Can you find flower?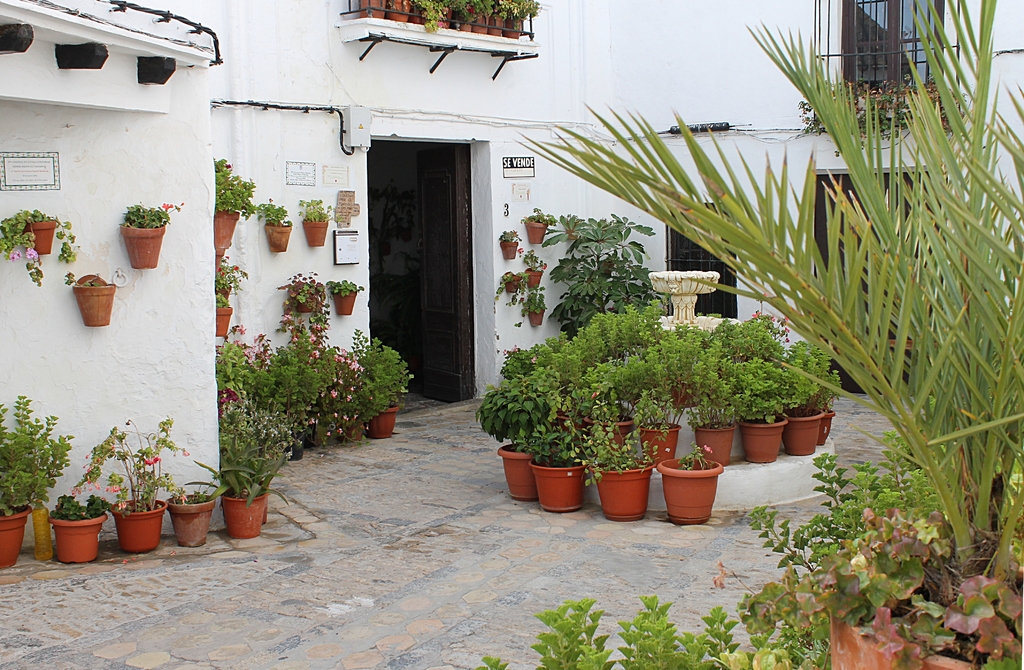
Yes, bounding box: <box>179,493,193,507</box>.
